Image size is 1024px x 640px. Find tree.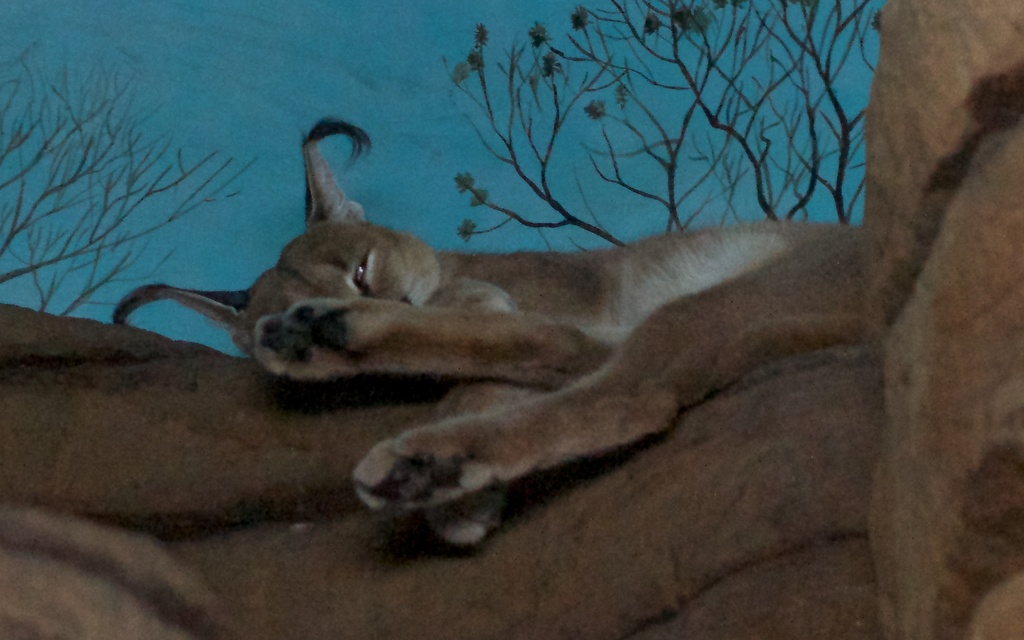
9 55 248 355.
